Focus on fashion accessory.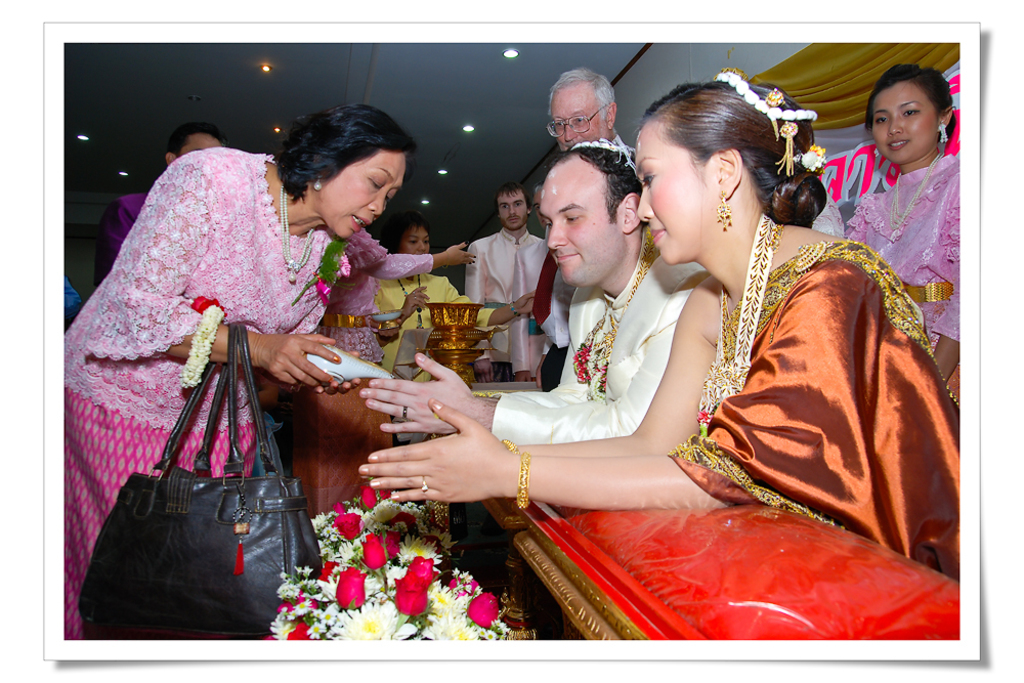
Focused at 519:447:536:506.
